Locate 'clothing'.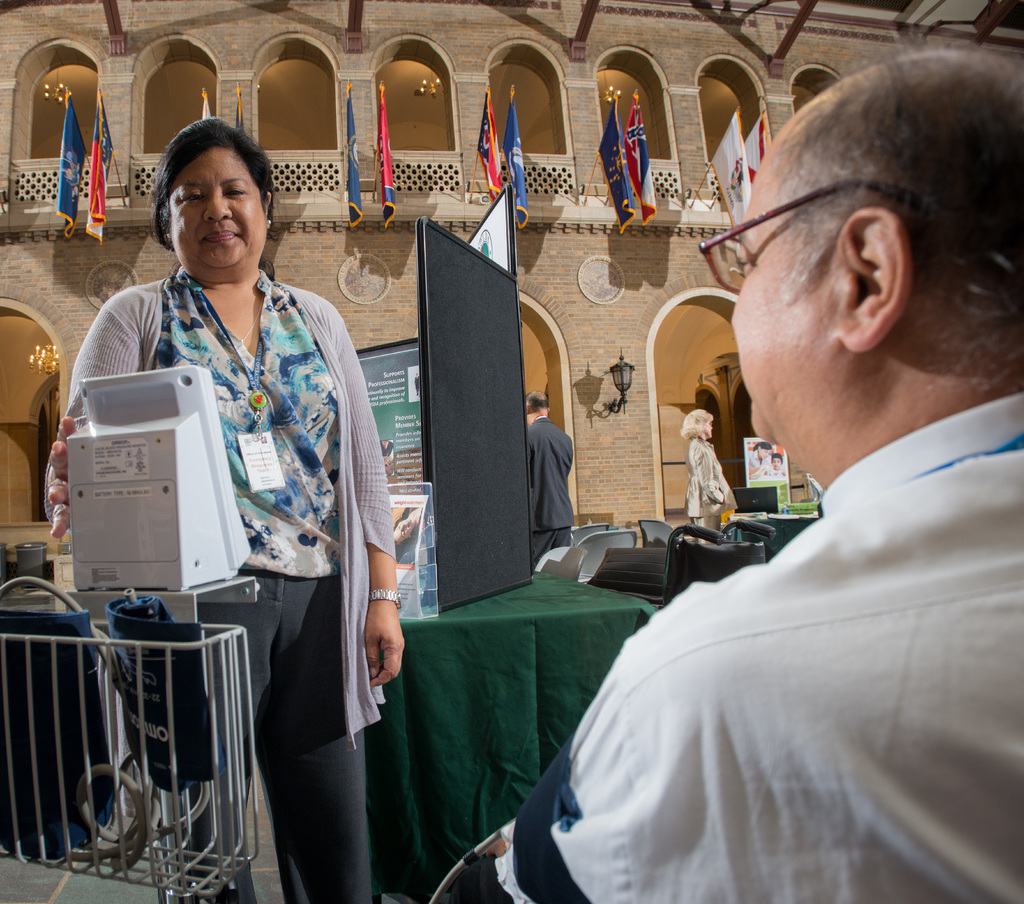
Bounding box: <box>44,271,396,903</box>.
